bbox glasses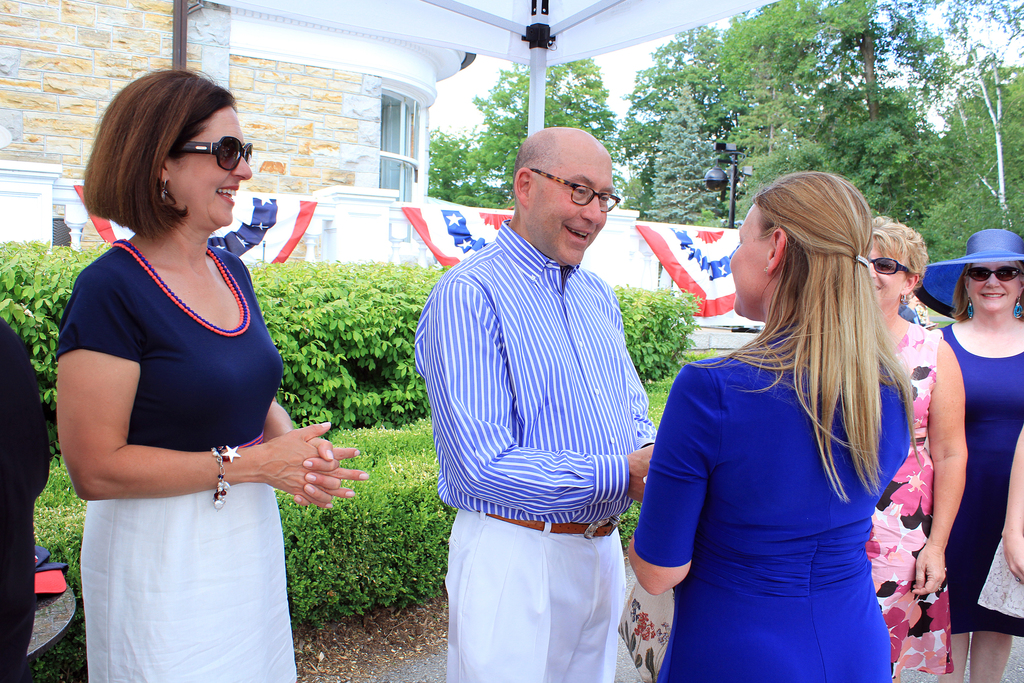
select_region(156, 122, 246, 177)
